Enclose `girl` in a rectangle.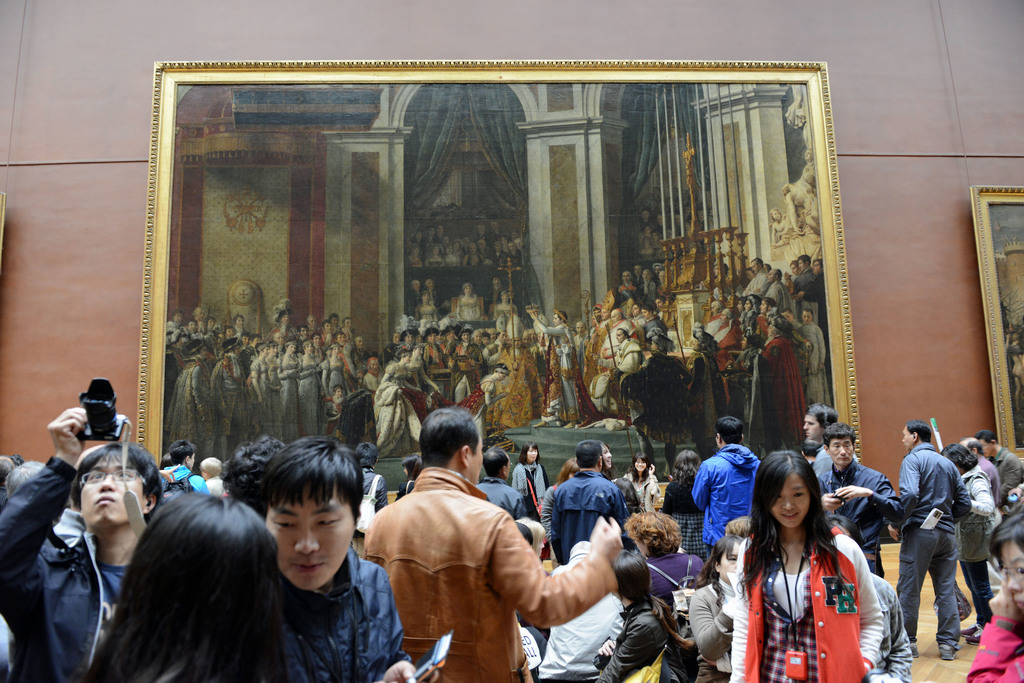
[680,529,749,682].
